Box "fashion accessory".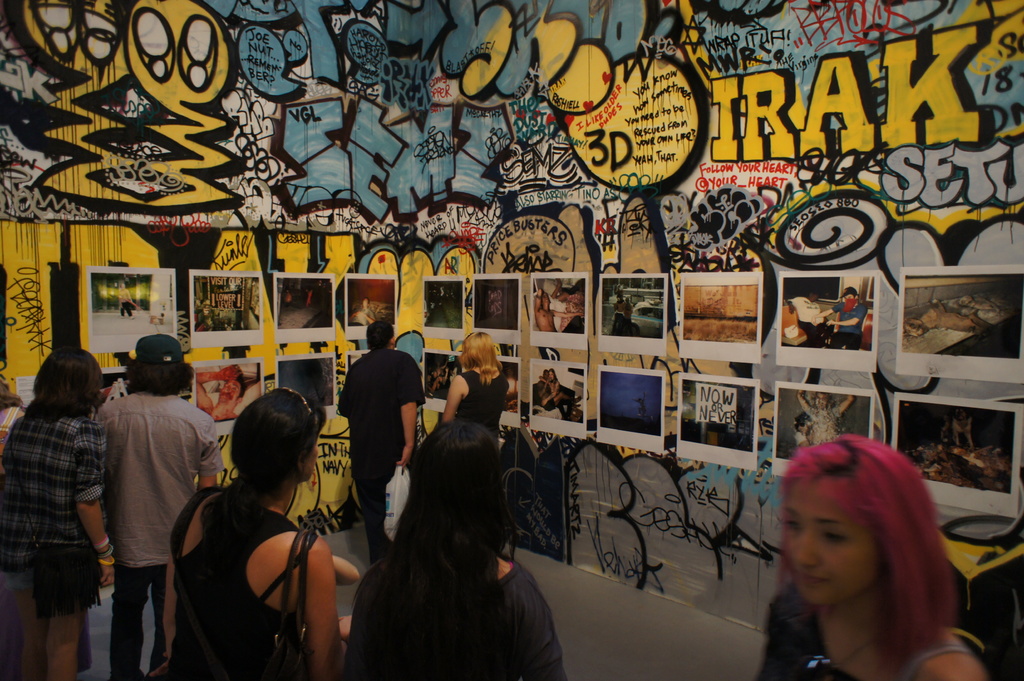
<box>820,438,859,478</box>.
